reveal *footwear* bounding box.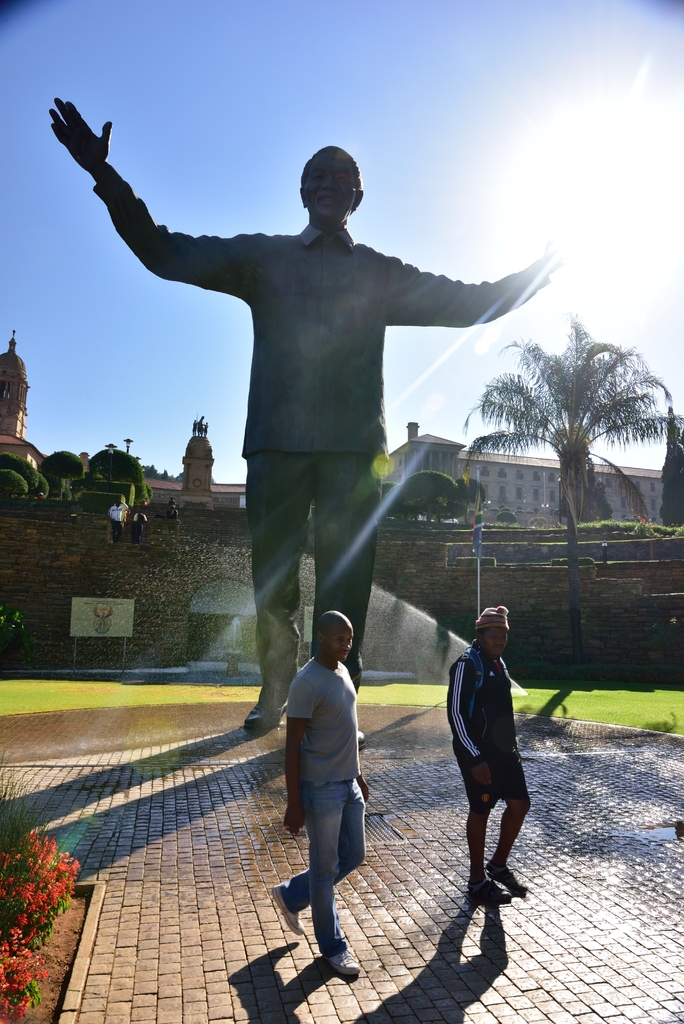
Revealed: rect(323, 931, 361, 984).
